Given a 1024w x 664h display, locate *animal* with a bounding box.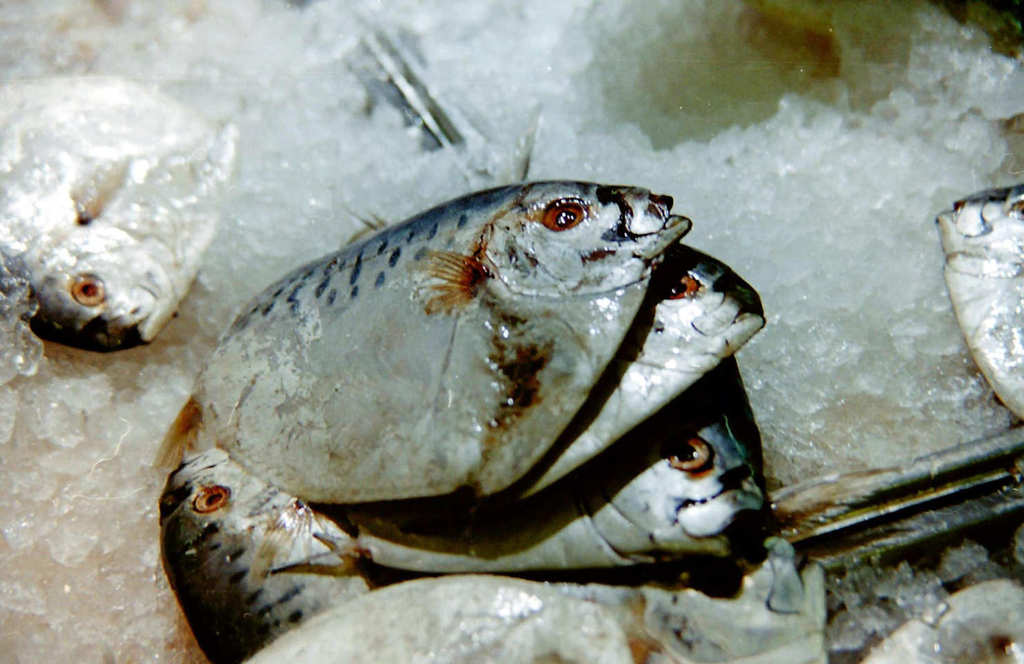
Located: 936 182 1023 420.
